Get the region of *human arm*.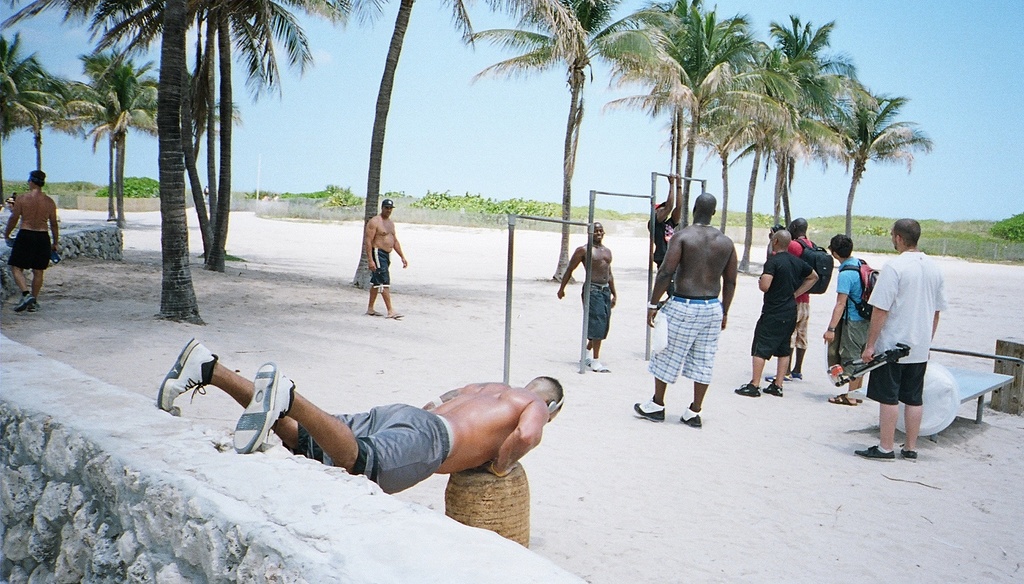
region(716, 242, 737, 327).
